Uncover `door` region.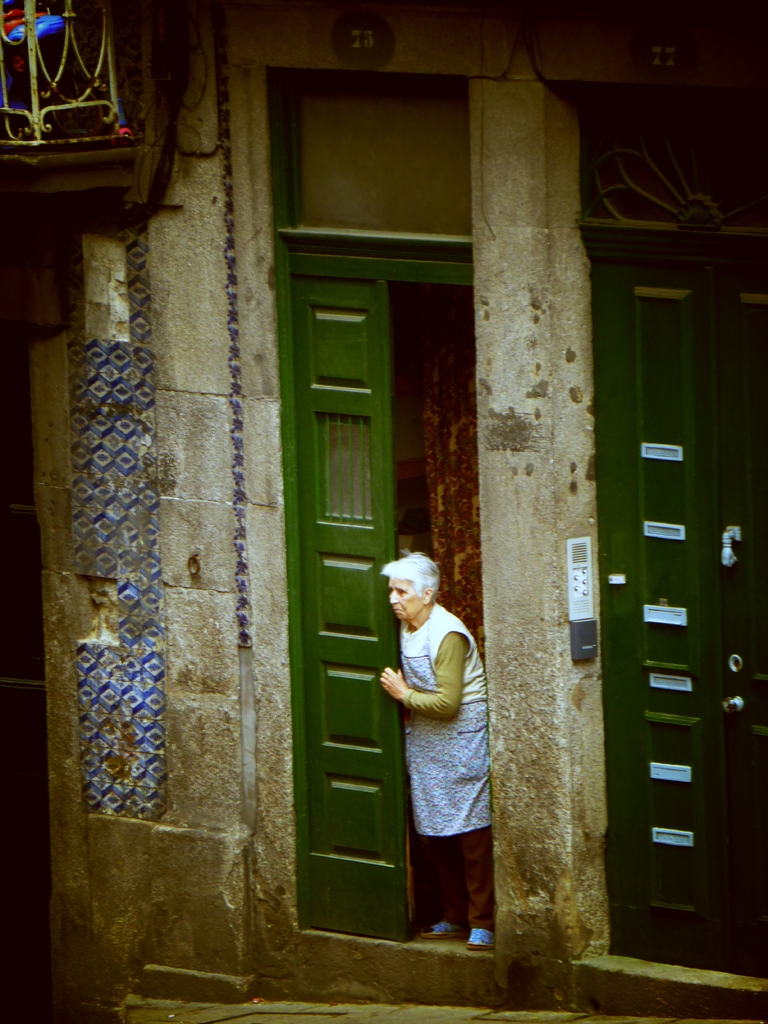
Uncovered: region(598, 276, 764, 977).
